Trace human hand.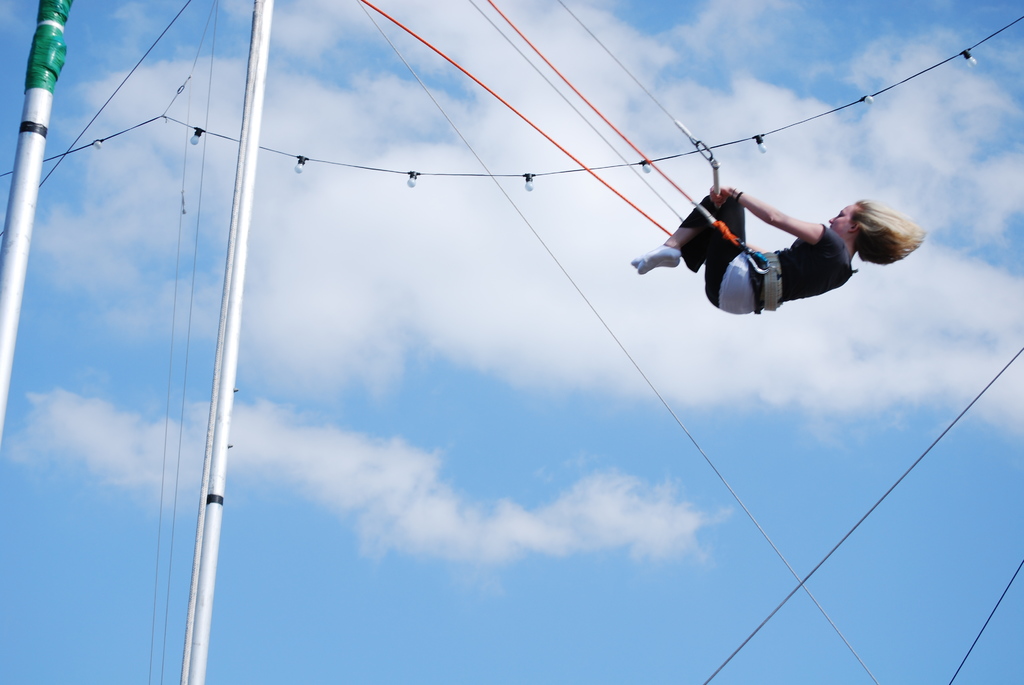
Traced to box=[707, 182, 736, 204].
